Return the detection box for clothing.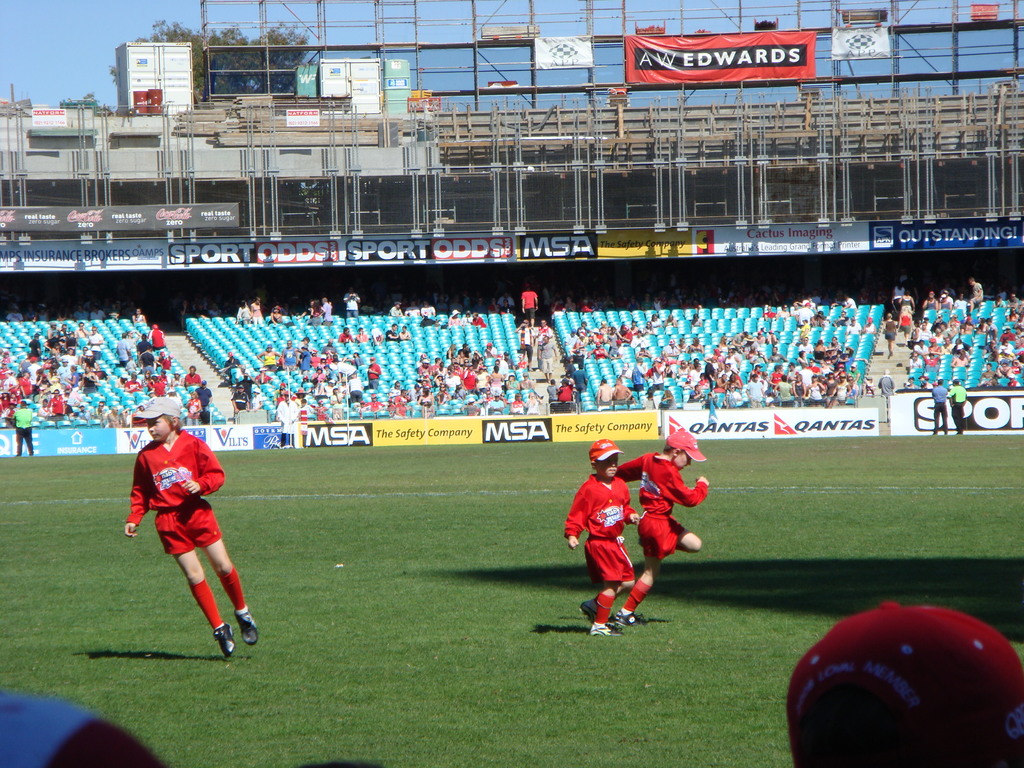
select_region(2, 405, 38, 458).
